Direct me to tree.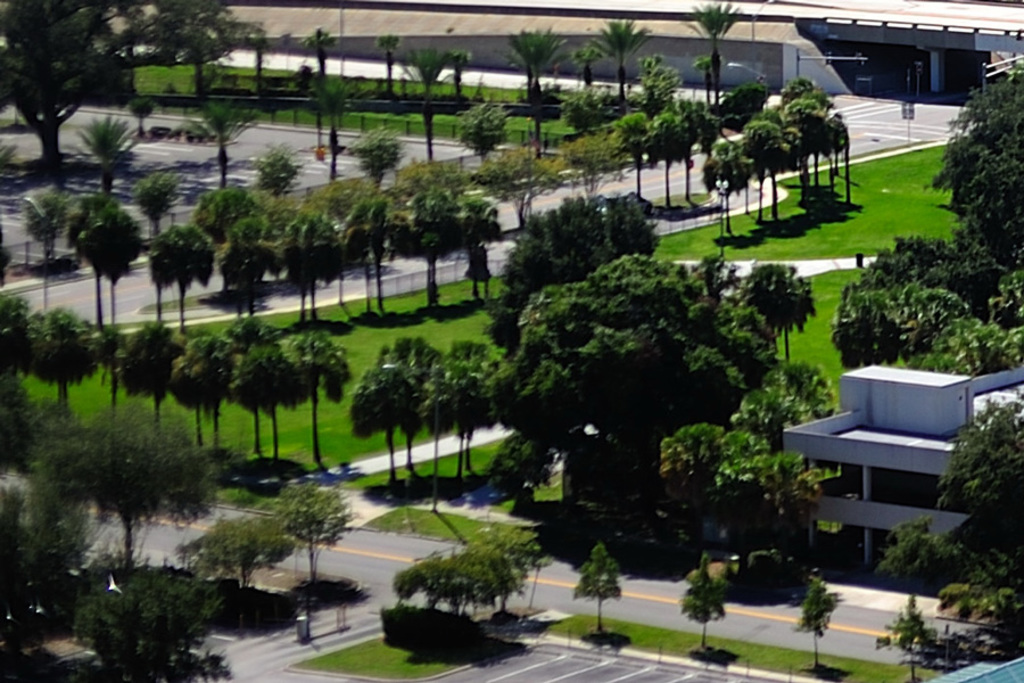
Direction: (429, 344, 503, 479).
